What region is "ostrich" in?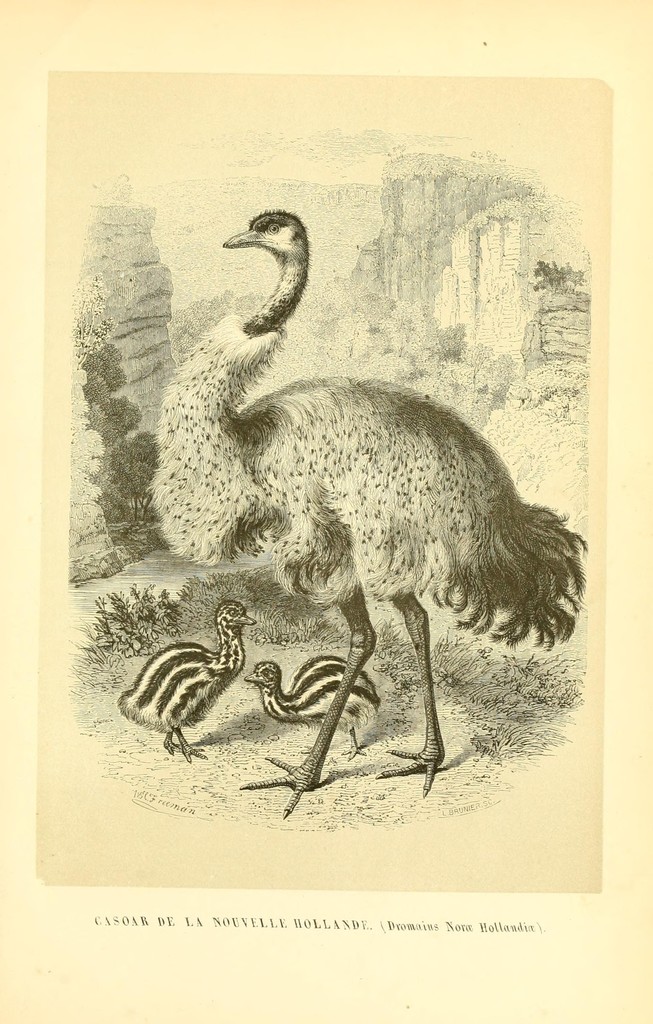
box(242, 650, 385, 762).
